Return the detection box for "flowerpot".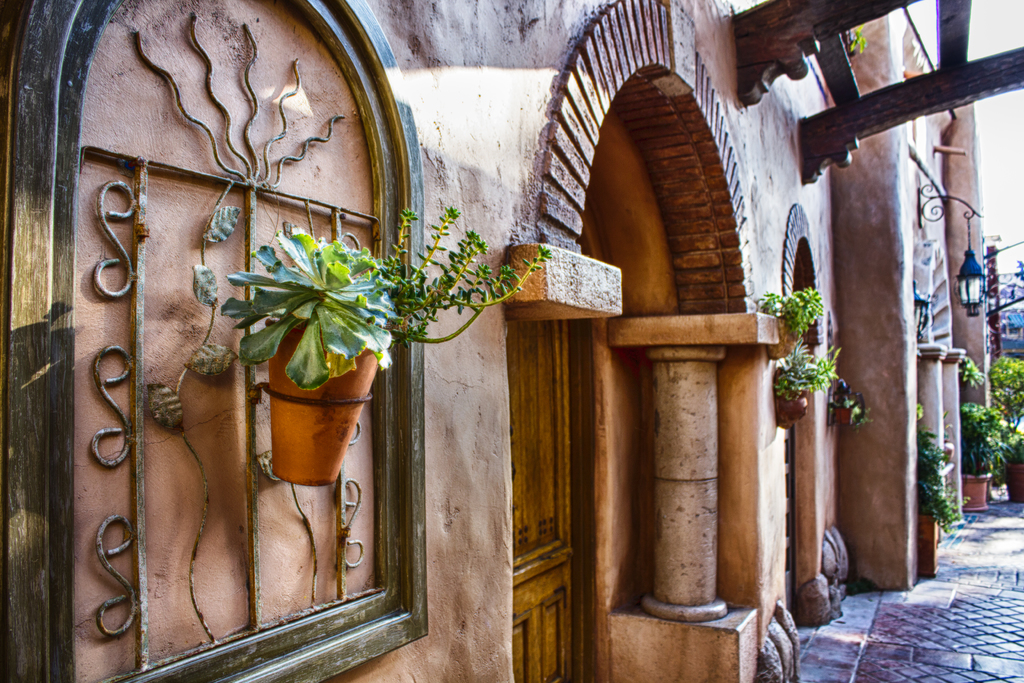
bbox=(239, 304, 370, 515).
